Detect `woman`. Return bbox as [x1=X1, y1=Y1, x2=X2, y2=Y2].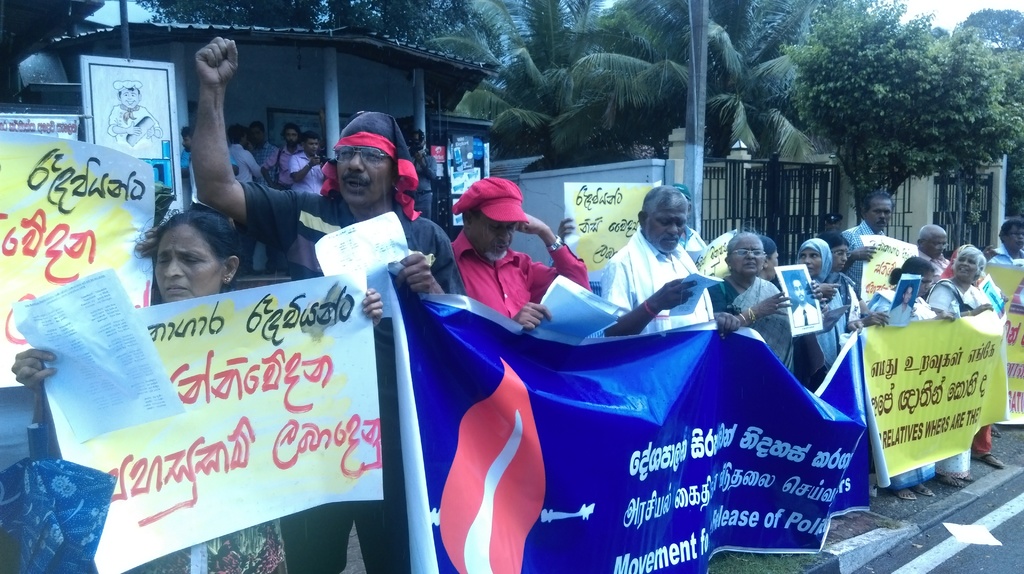
[x1=715, y1=220, x2=812, y2=368].
